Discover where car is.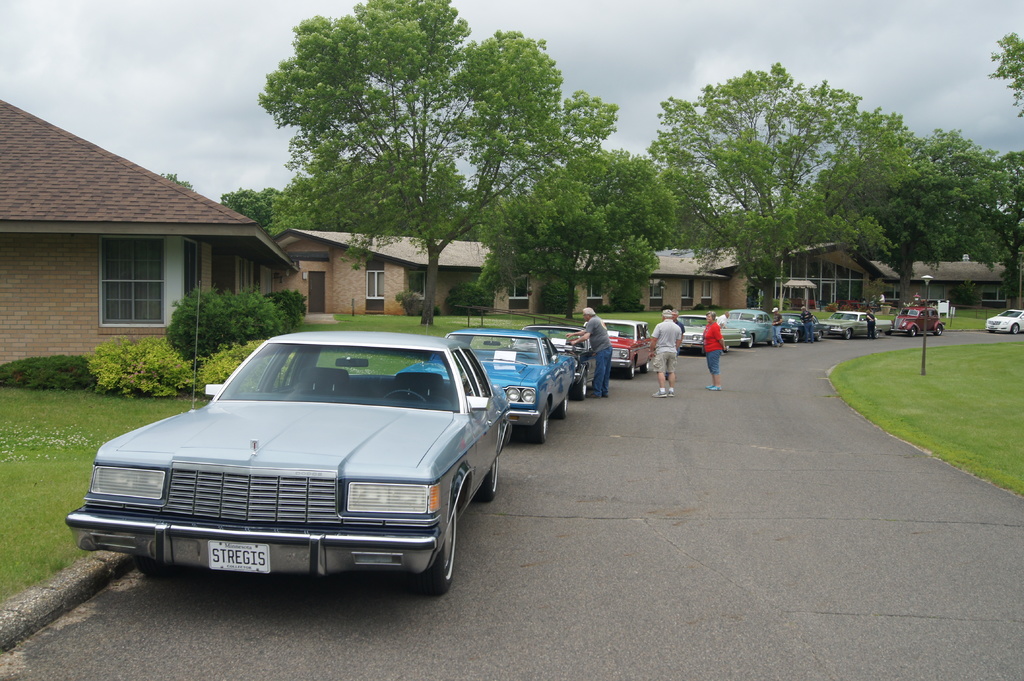
Discovered at select_region(988, 308, 1023, 335).
